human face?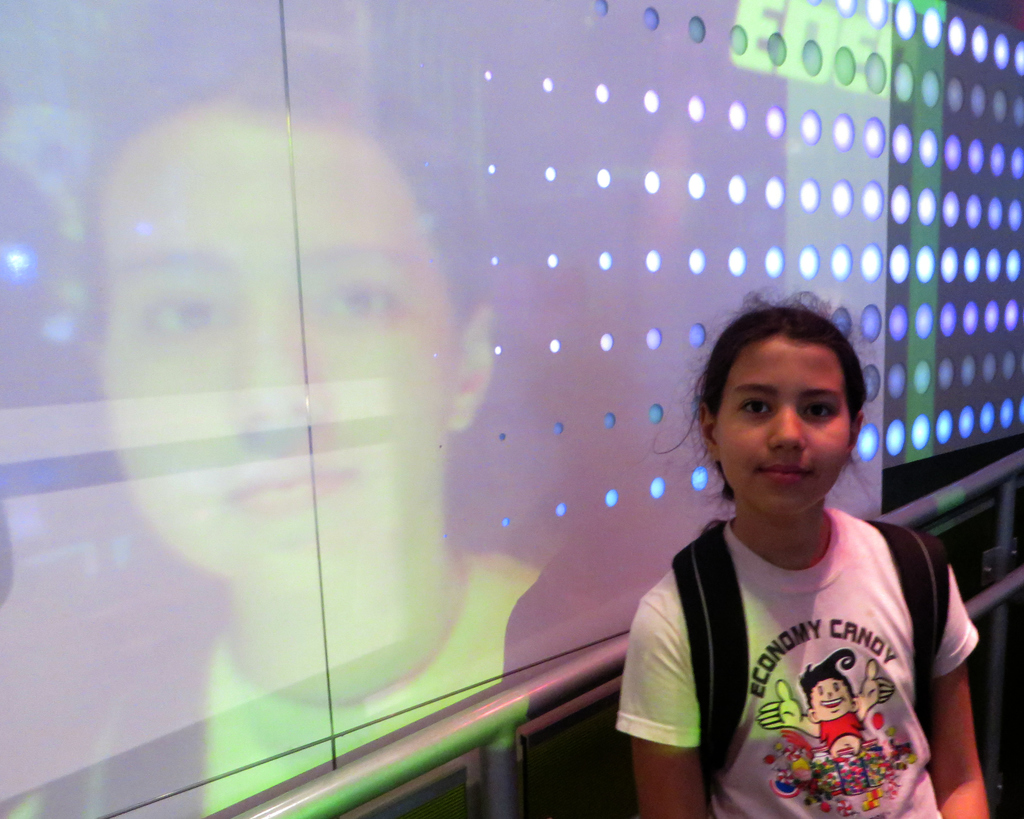
pyautogui.locateOnScreen(716, 342, 849, 514)
